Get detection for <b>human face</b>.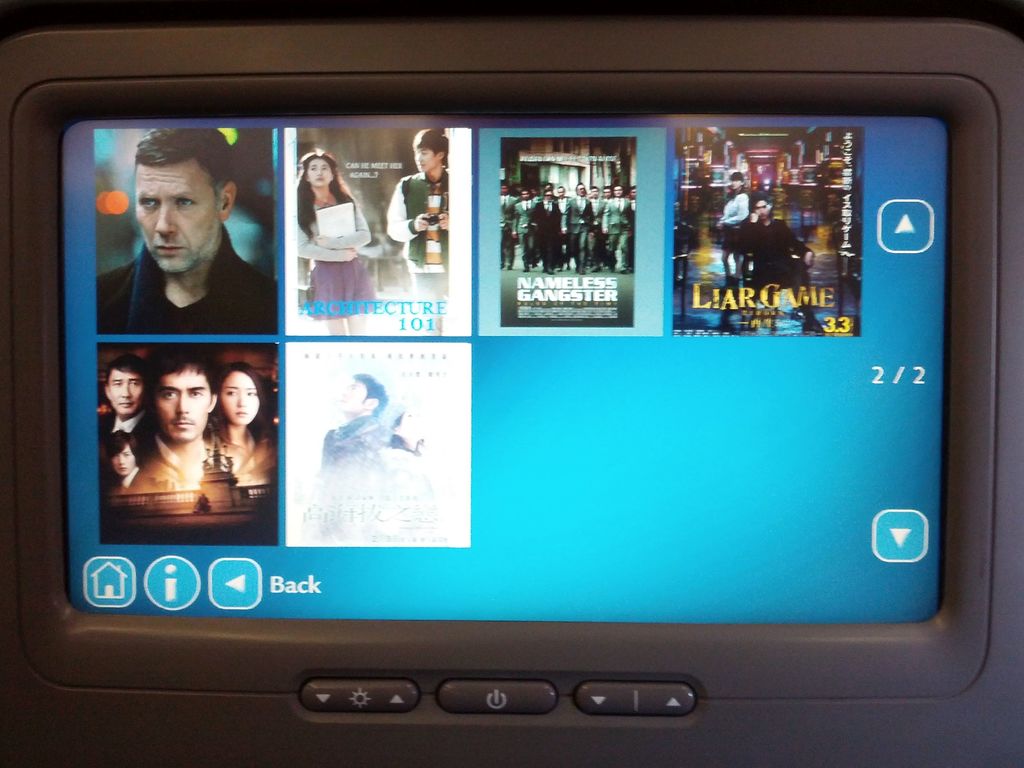
Detection: Rect(337, 375, 369, 411).
